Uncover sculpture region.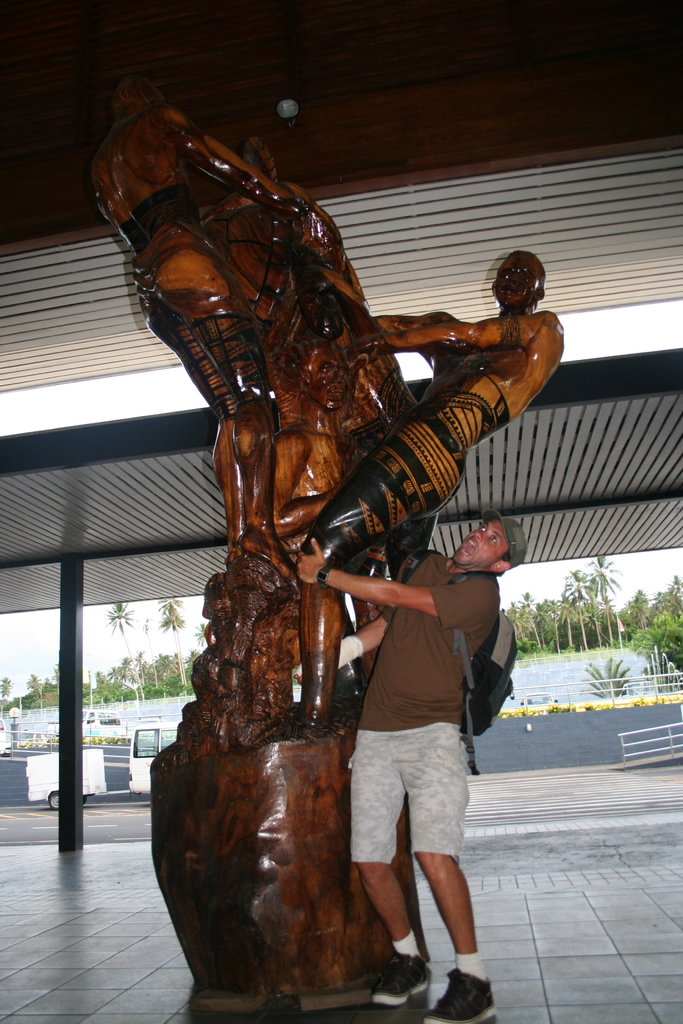
Uncovered: 115/86/630/1023.
